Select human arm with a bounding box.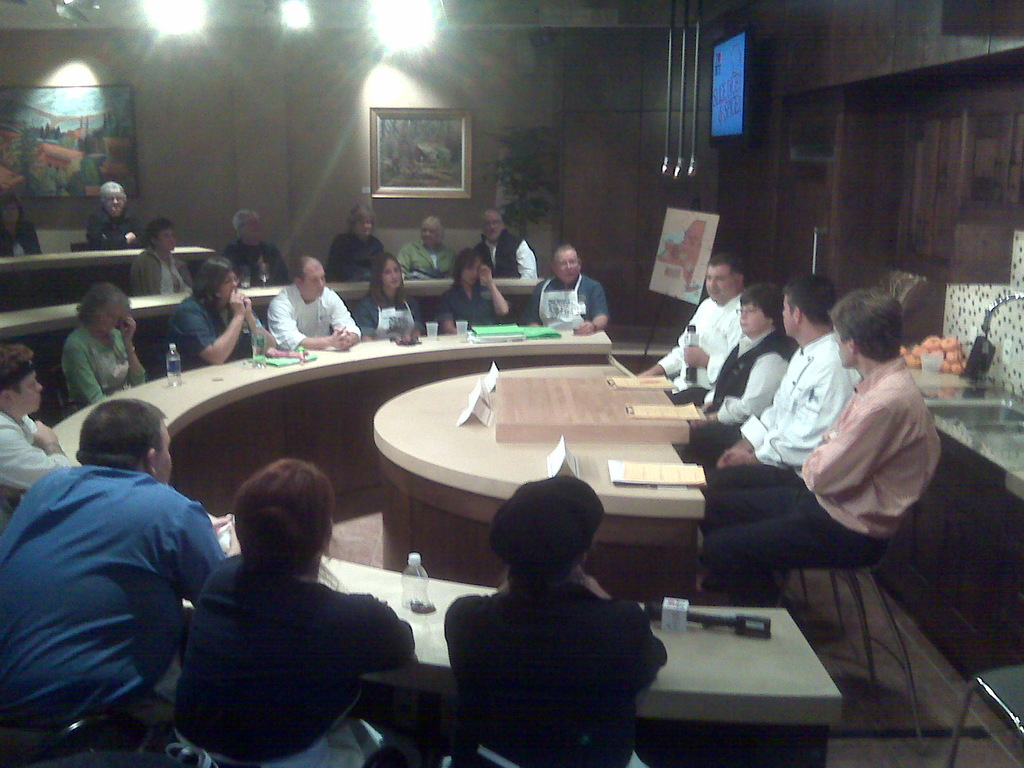
region(802, 417, 886, 500).
